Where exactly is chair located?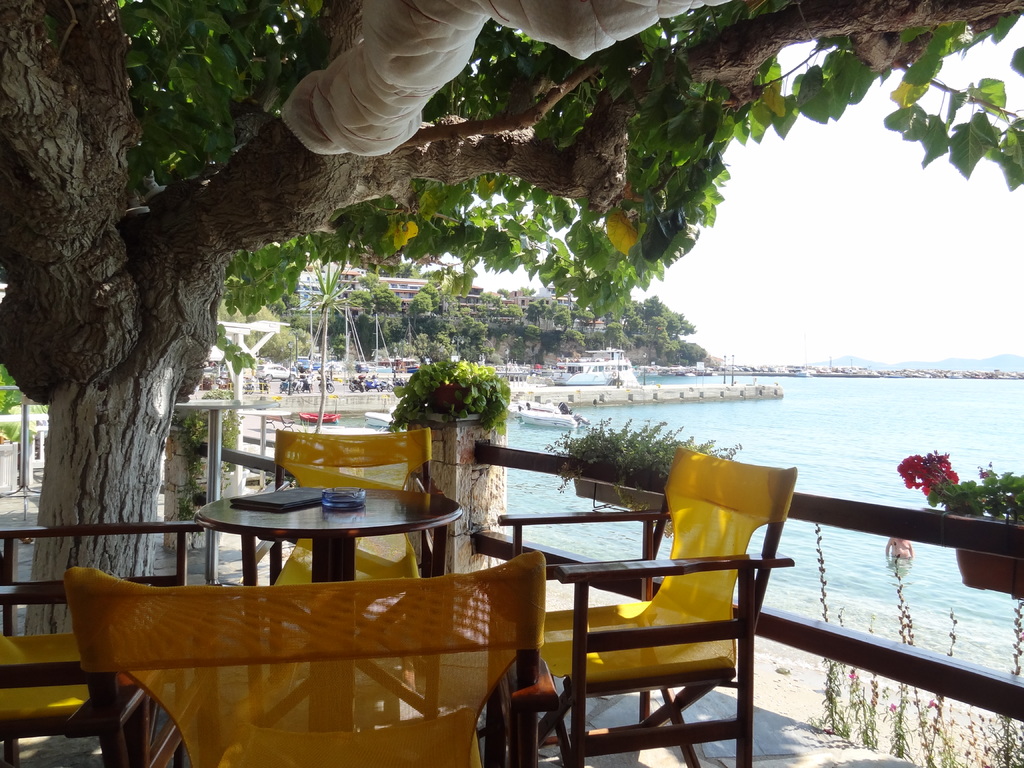
Its bounding box is 65, 556, 547, 767.
